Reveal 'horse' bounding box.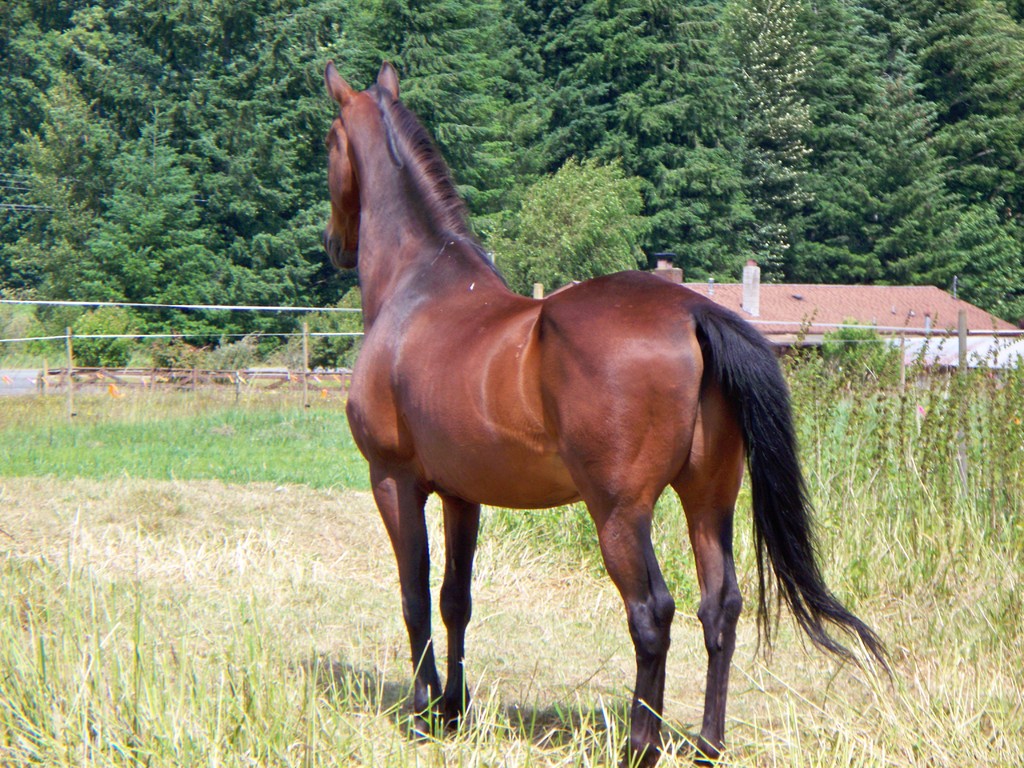
Revealed: x1=317, y1=64, x2=895, y2=767.
